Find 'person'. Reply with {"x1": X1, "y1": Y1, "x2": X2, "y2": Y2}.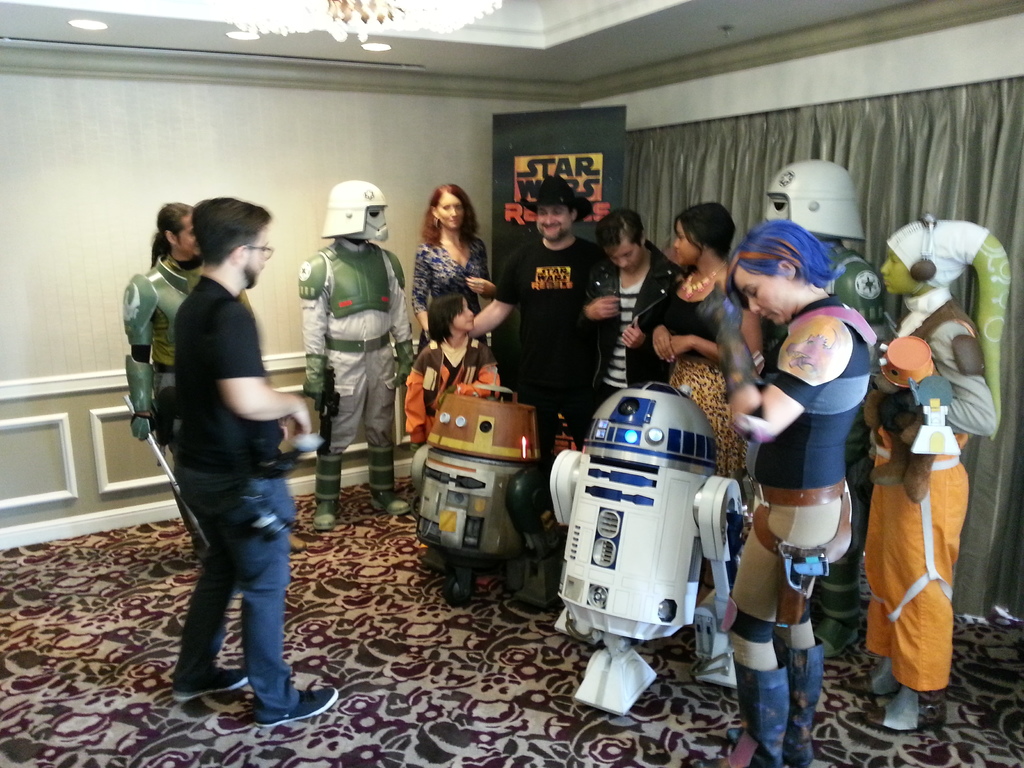
{"x1": 864, "y1": 228, "x2": 979, "y2": 741}.
